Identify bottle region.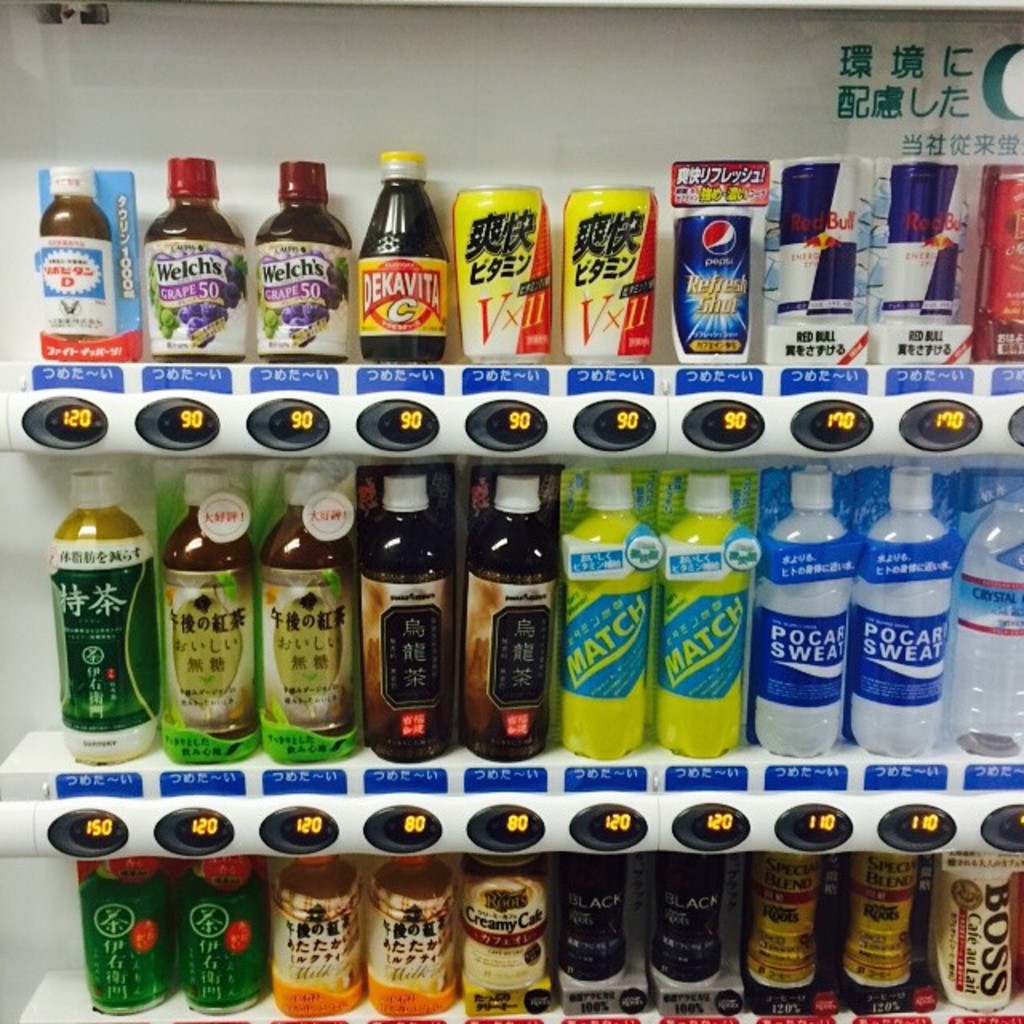
Region: select_region(35, 158, 118, 341).
